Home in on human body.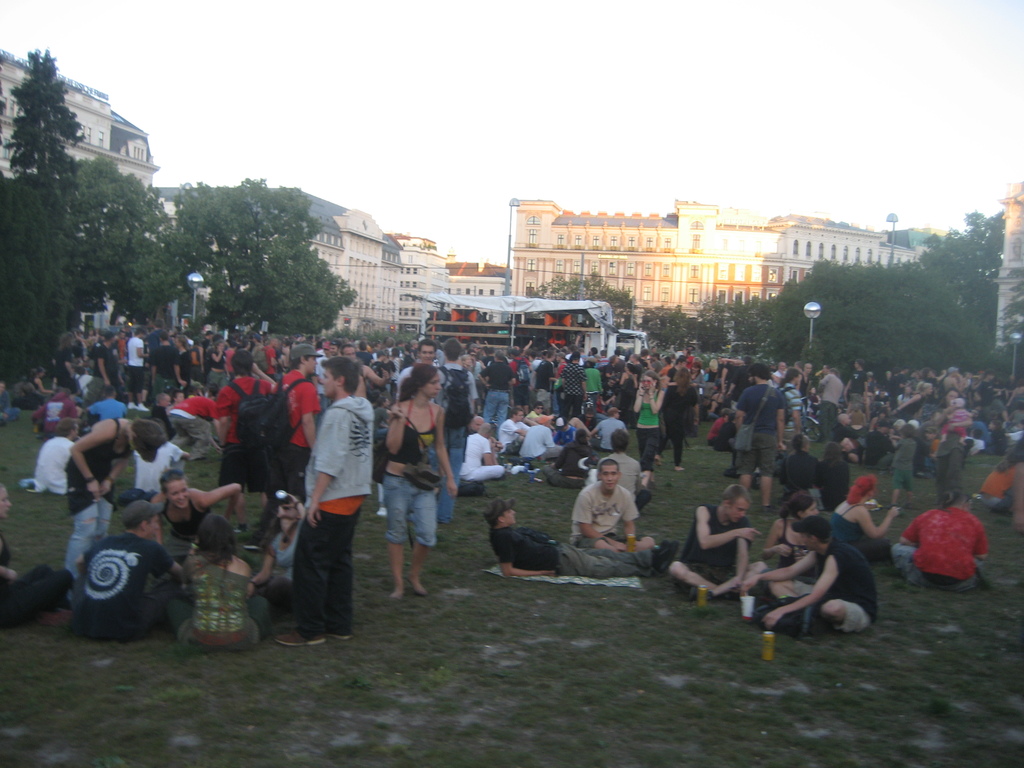
Homed in at select_region(118, 330, 126, 383).
